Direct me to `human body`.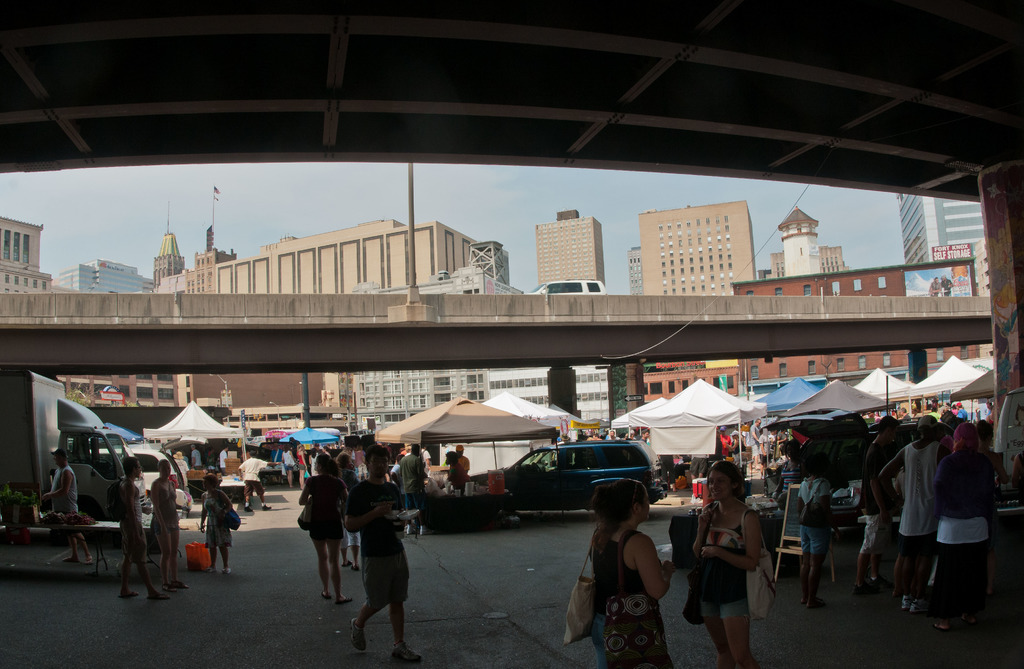
Direction: 771/442/801/516.
